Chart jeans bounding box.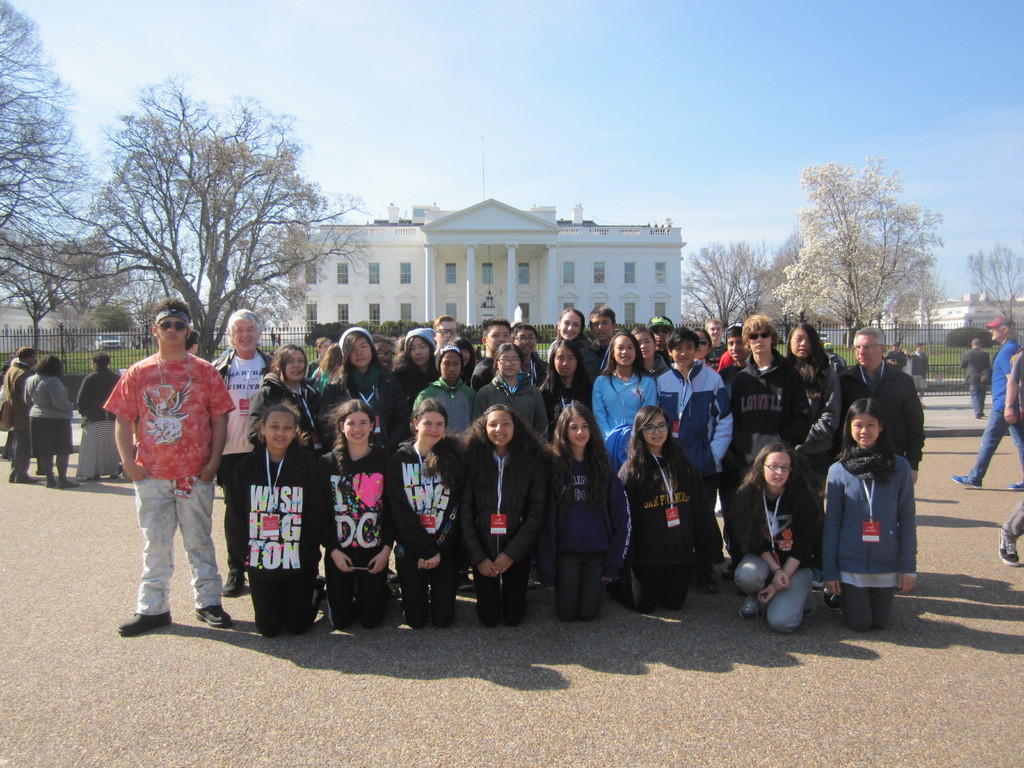
Charted: bbox(956, 402, 1023, 481).
